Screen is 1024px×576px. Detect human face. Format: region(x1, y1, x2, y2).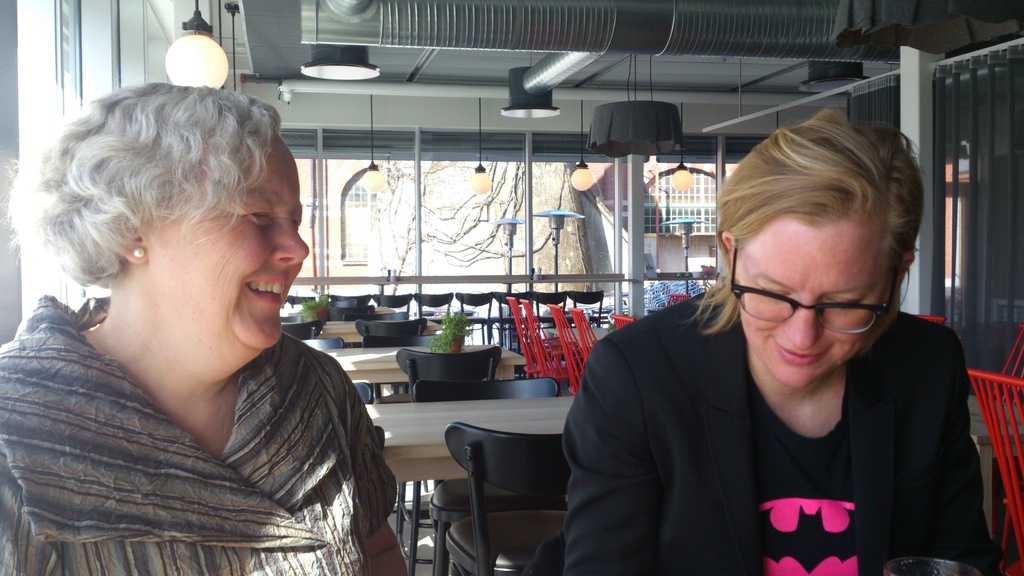
region(735, 227, 892, 388).
